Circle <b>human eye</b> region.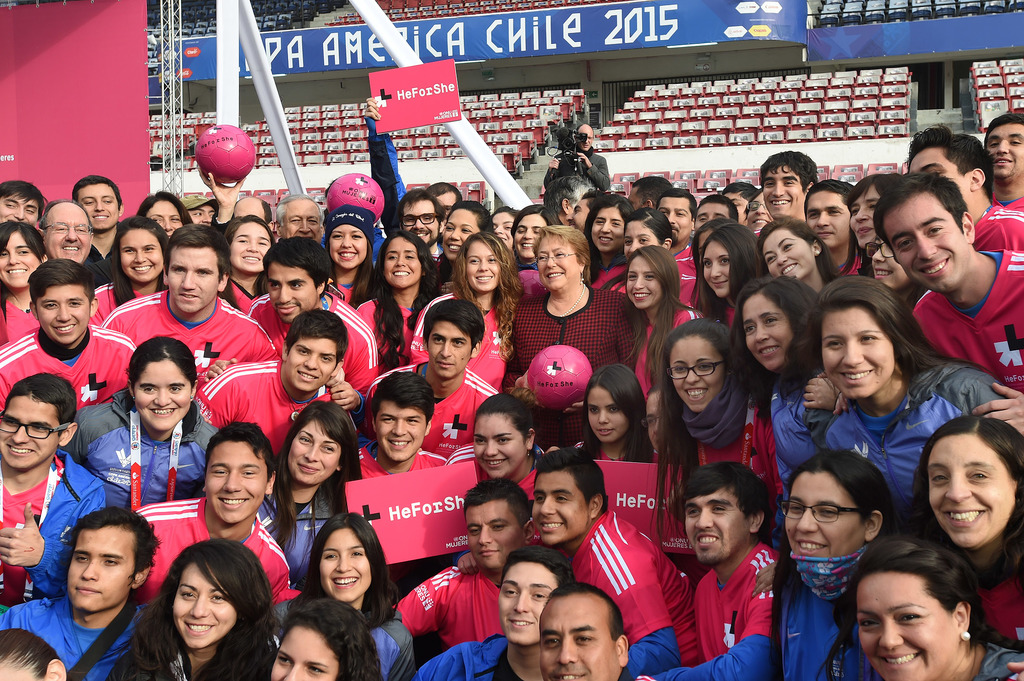
Region: [left=70, top=299, right=84, bottom=309].
